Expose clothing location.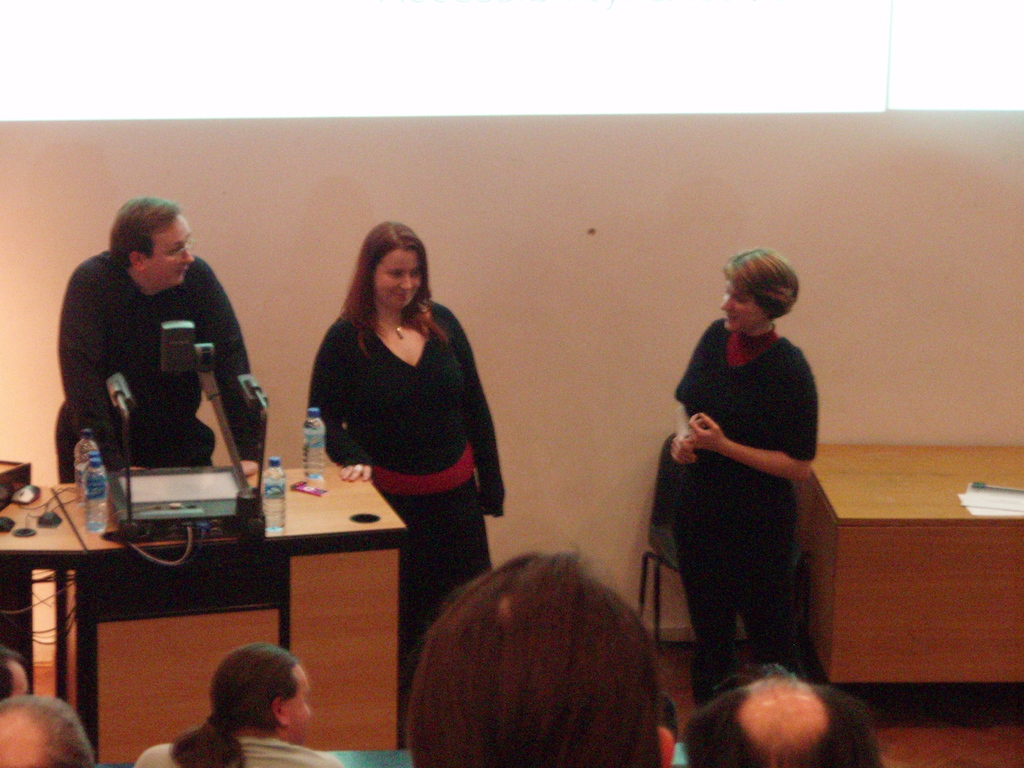
Exposed at bbox=[55, 237, 264, 487].
